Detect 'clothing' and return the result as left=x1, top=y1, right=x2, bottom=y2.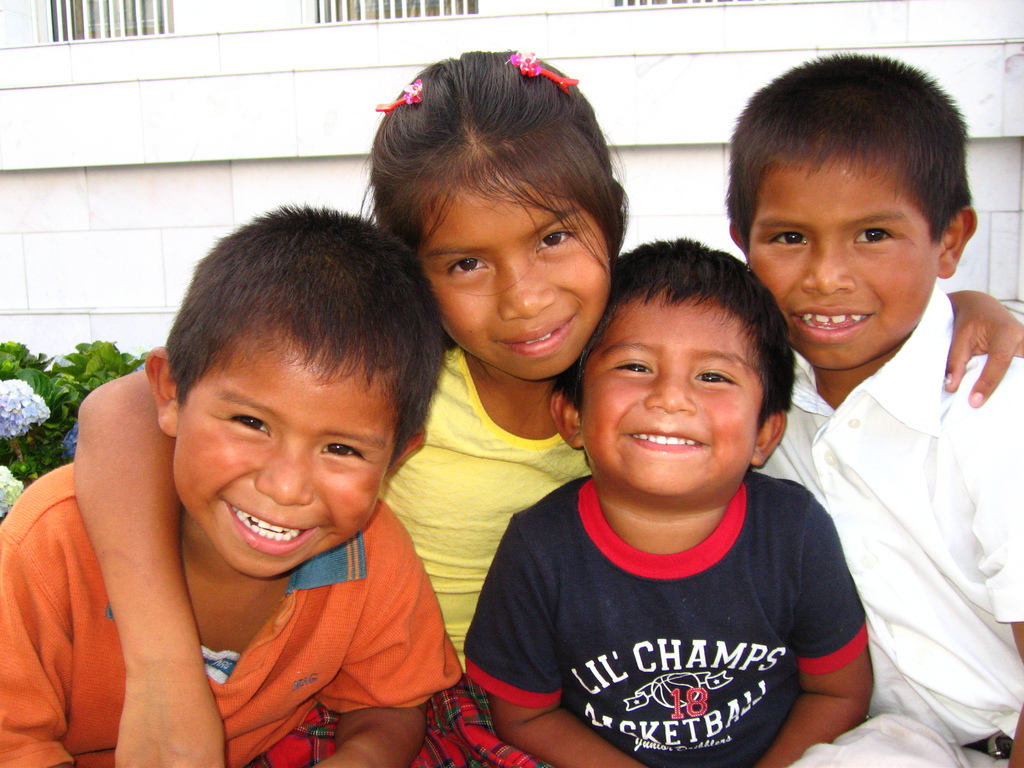
left=464, top=452, right=880, bottom=760.
